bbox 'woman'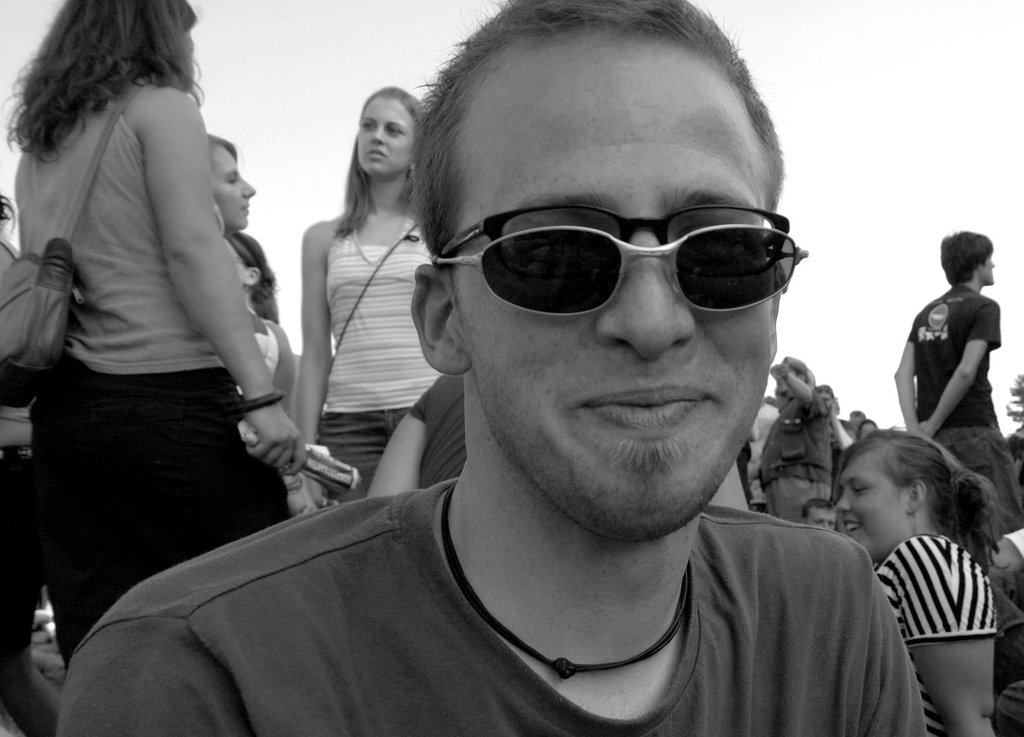
left=205, top=135, right=281, bottom=324
